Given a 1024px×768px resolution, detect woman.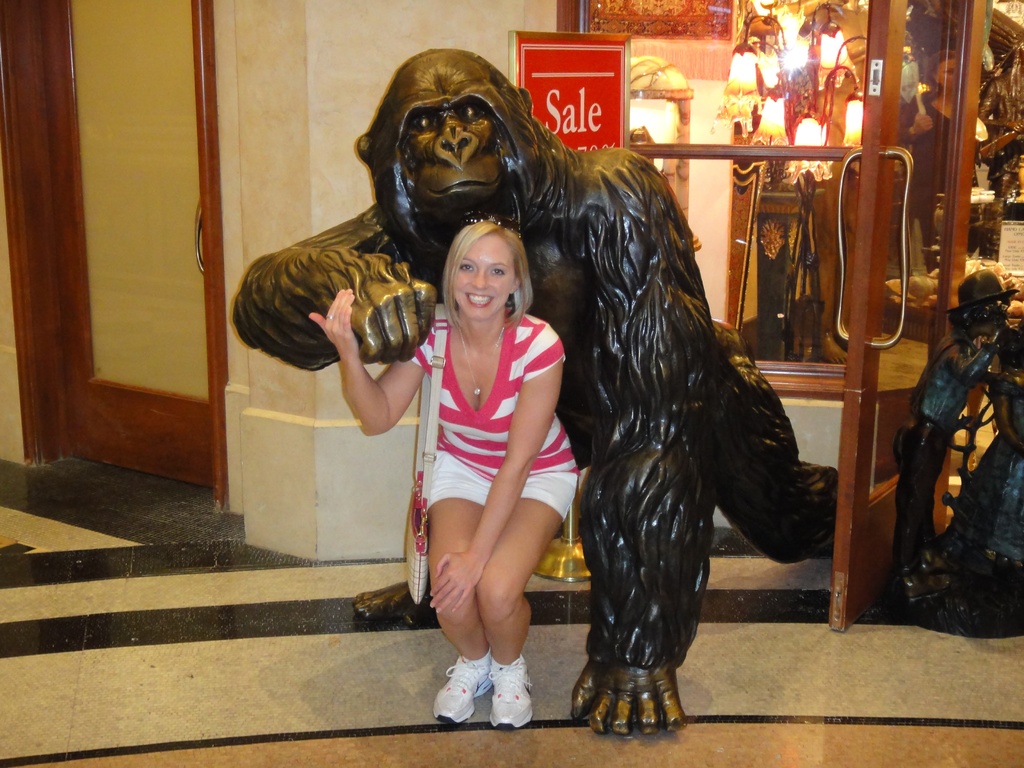
(left=365, top=149, right=591, bottom=733).
